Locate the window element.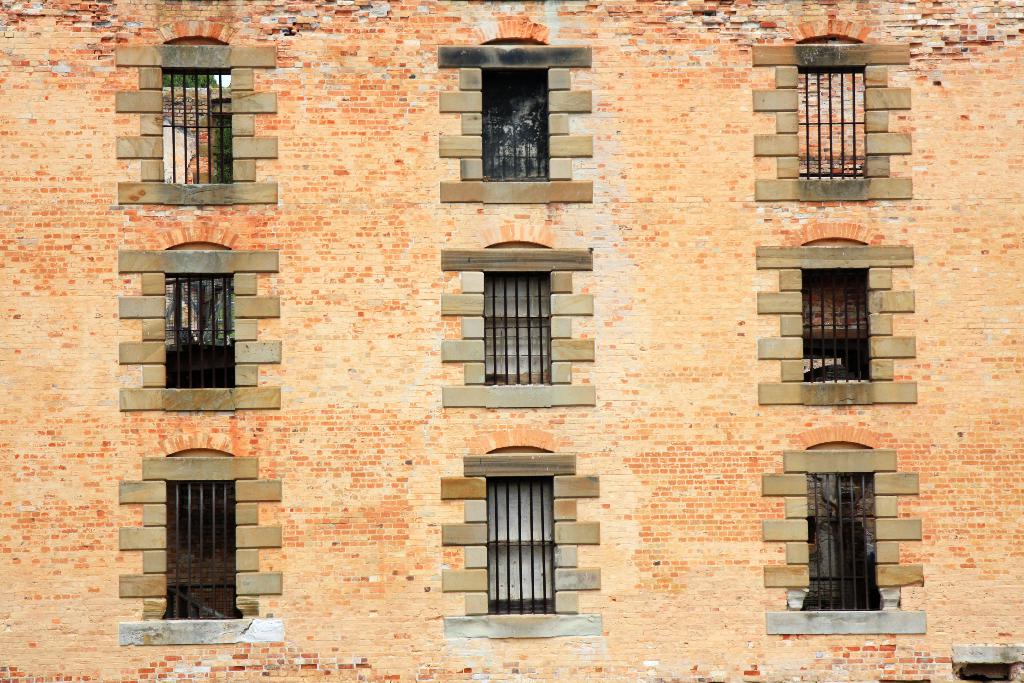
Element bbox: crop(117, 431, 284, 649).
